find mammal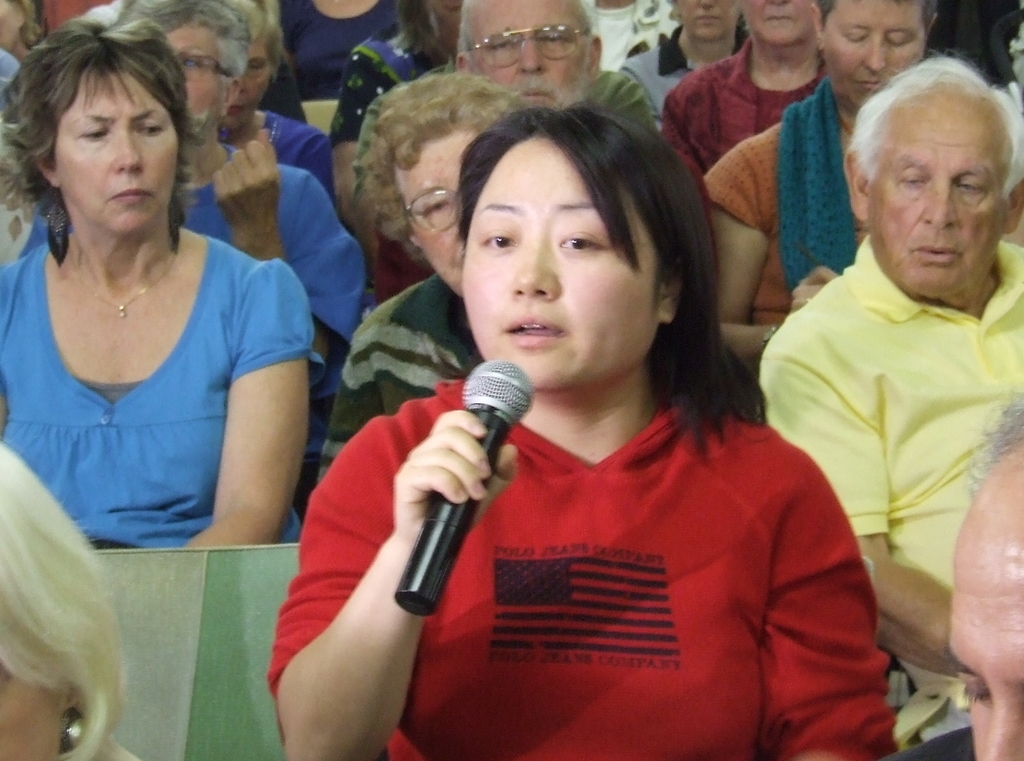
bbox(280, 0, 410, 100)
